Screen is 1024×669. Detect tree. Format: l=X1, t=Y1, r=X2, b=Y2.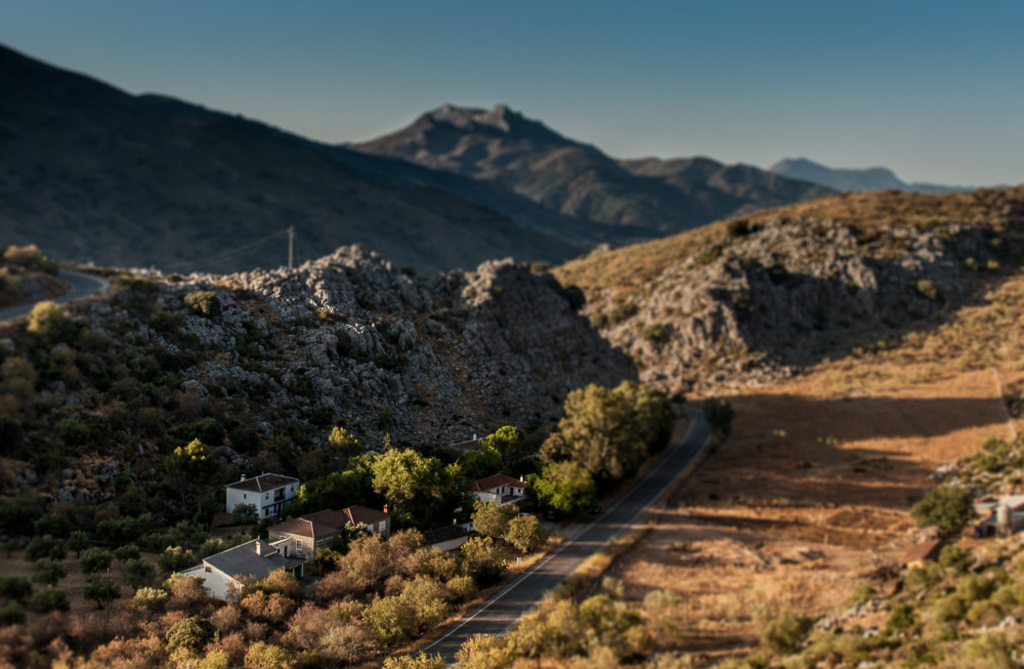
l=316, t=438, r=506, b=545.
